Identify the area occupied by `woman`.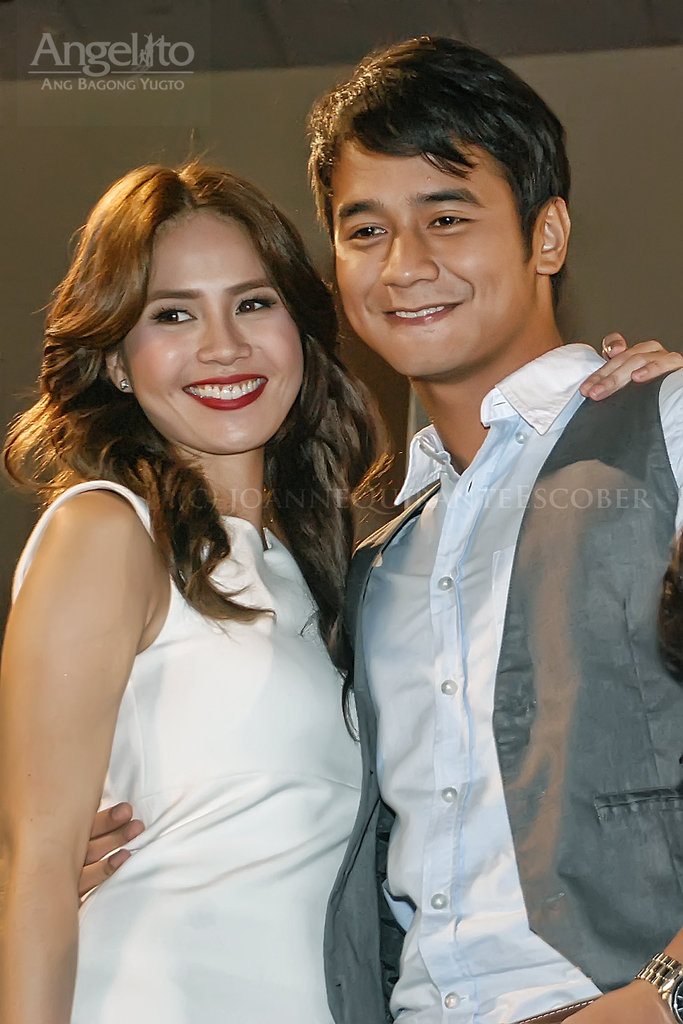
Area: select_region(6, 142, 421, 1012).
